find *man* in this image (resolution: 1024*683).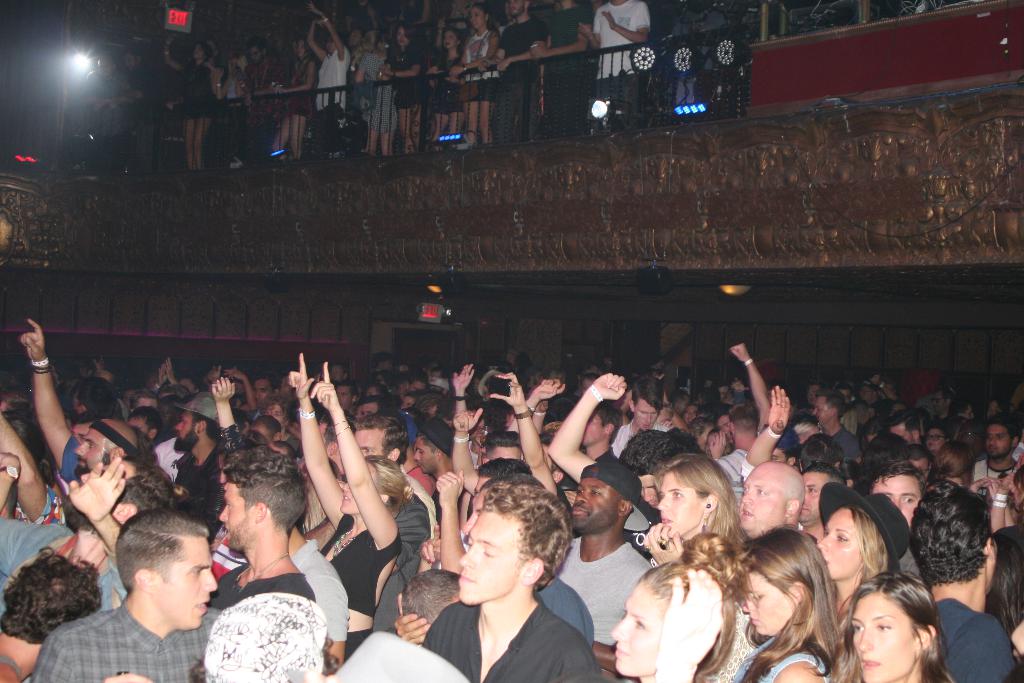
(x1=403, y1=411, x2=452, y2=498).
